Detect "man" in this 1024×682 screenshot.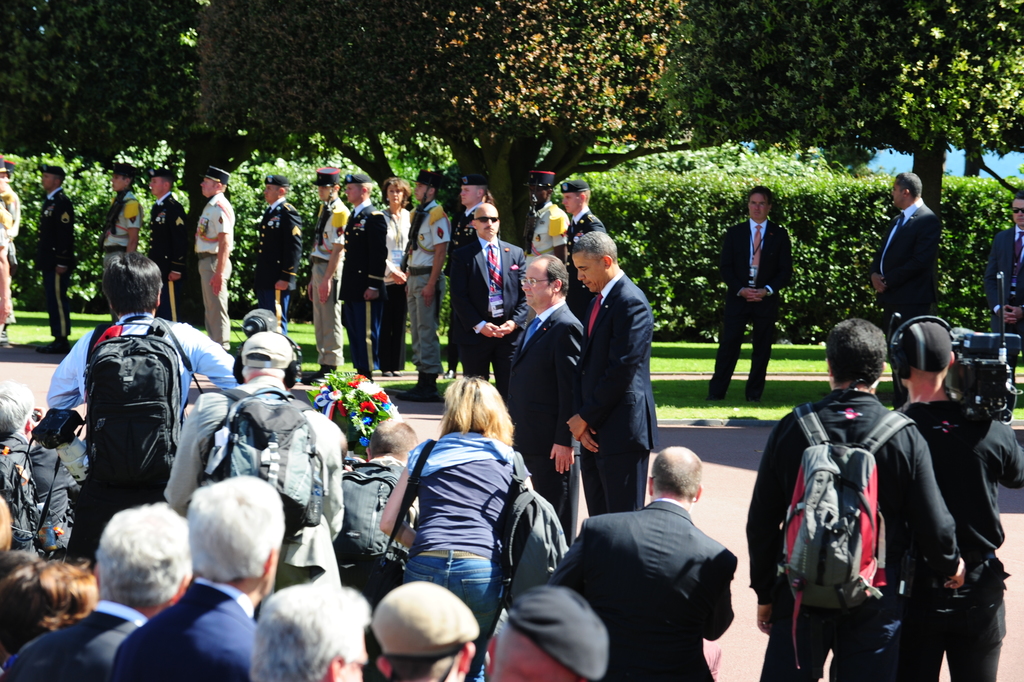
Detection: 860/172/943/320.
